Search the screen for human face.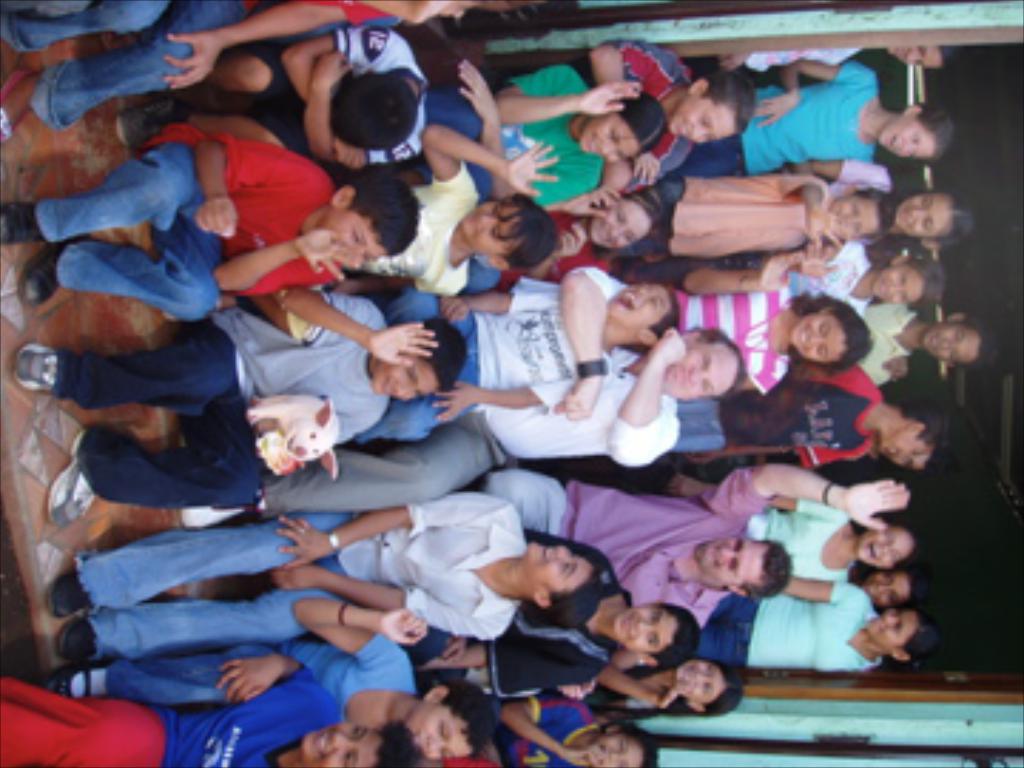
Found at [x1=612, y1=603, x2=677, y2=651].
